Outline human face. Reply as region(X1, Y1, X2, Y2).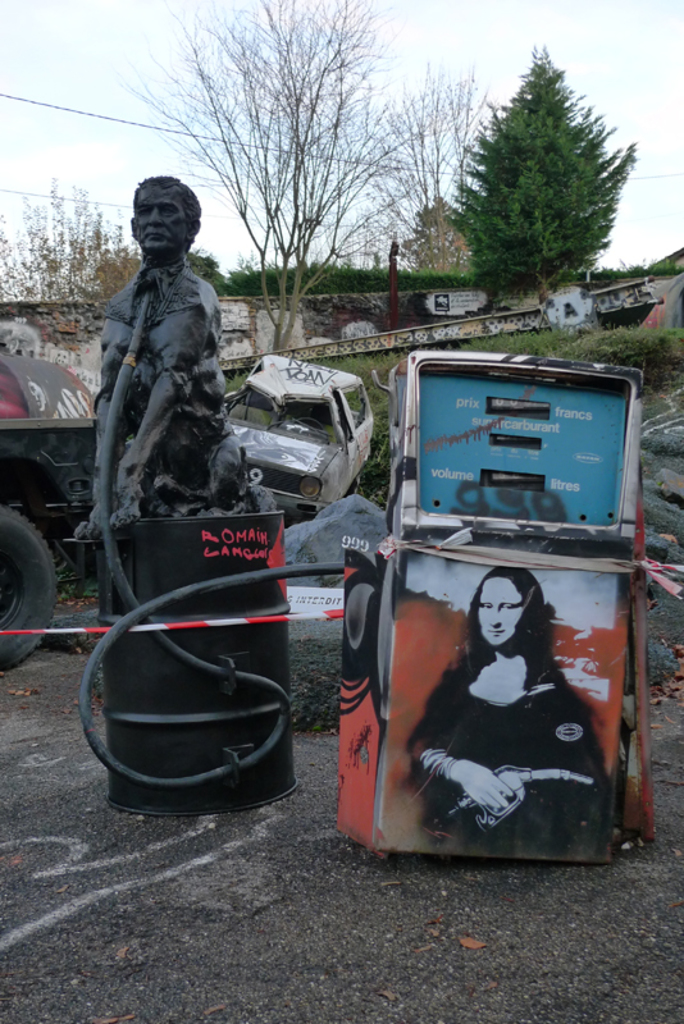
region(478, 581, 523, 648).
